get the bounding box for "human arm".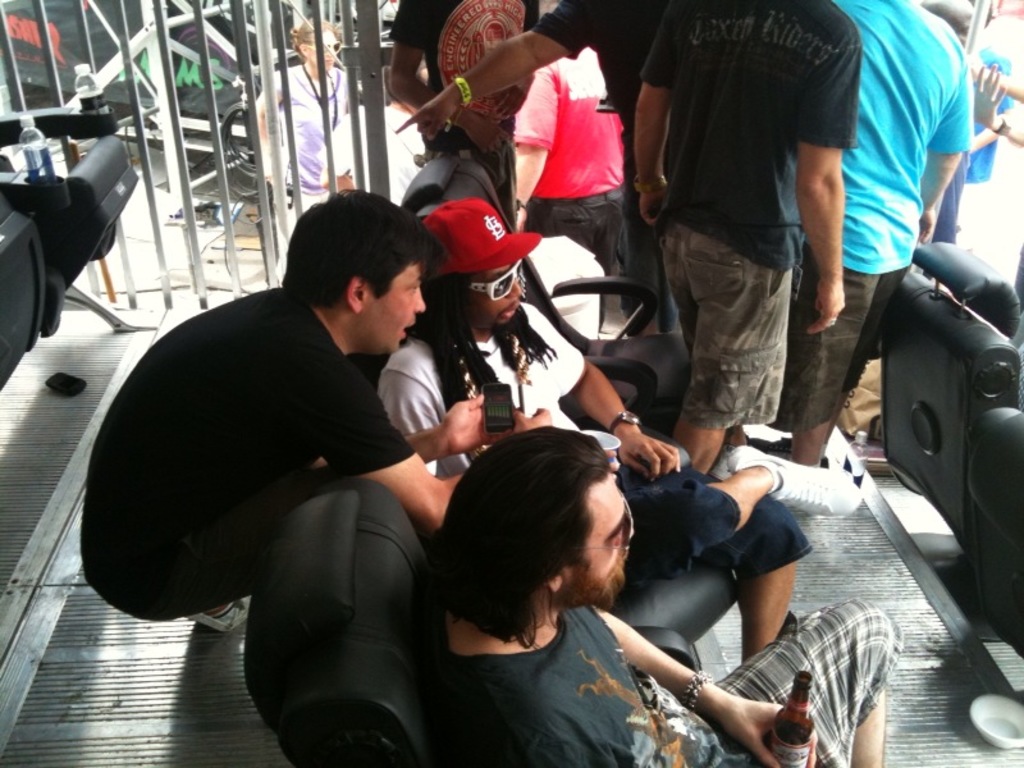
{"x1": 957, "y1": 104, "x2": 1023, "y2": 161}.
